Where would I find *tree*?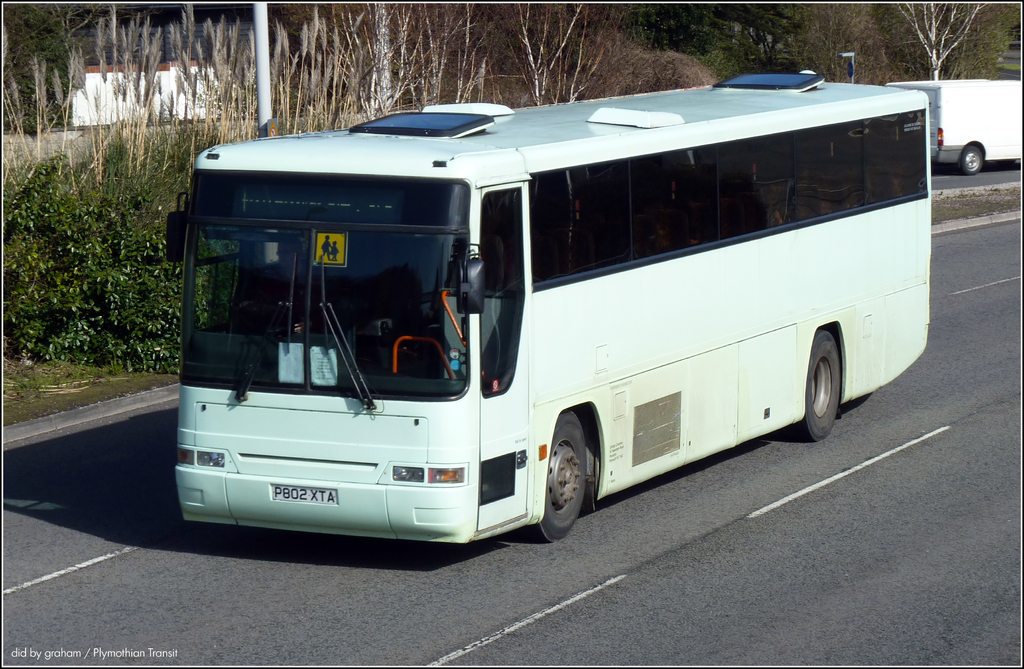
At l=433, t=0, r=493, b=104.
